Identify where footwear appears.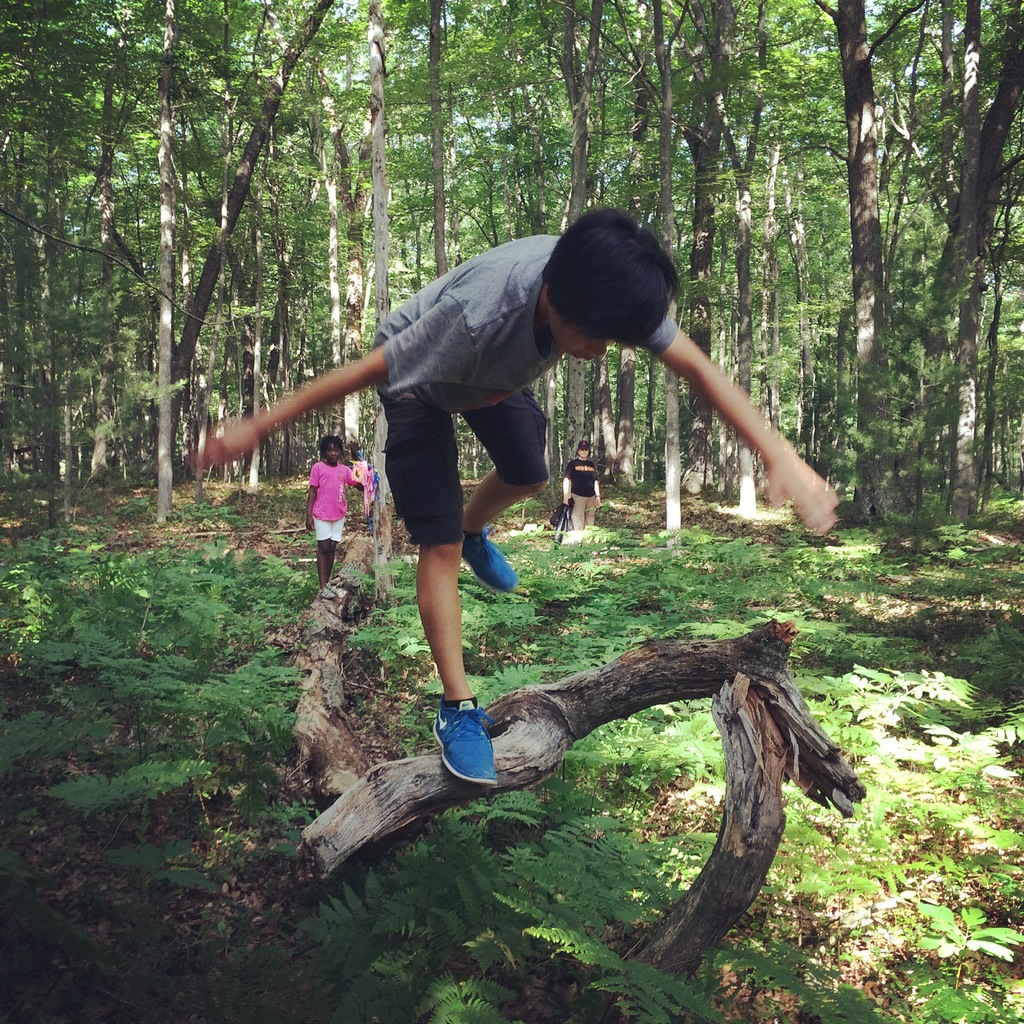
Appears at {"left": 323, "top": 585, "right": 335, "bottom": 599}.
